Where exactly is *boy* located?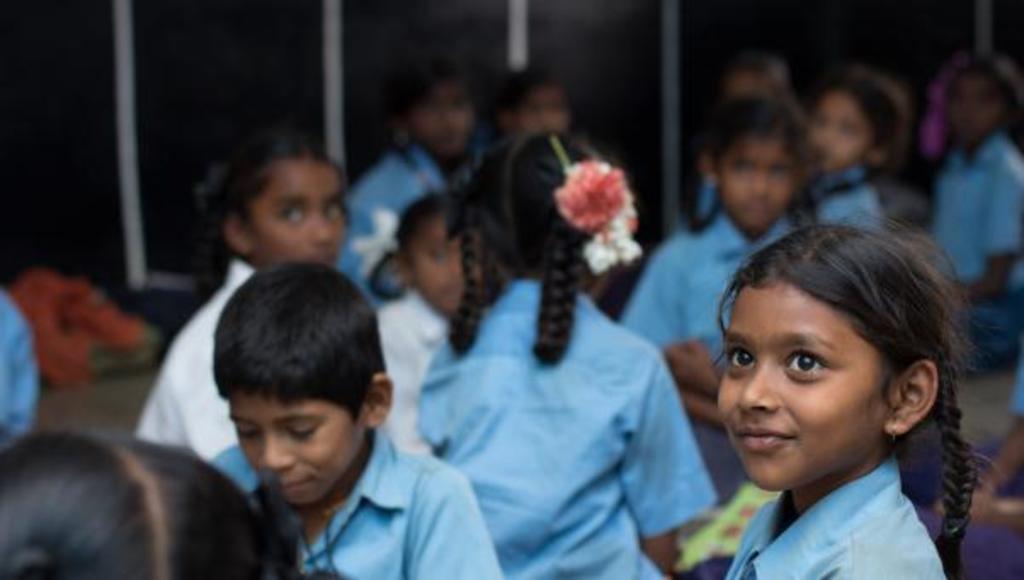
Its bounding box is region(168, 228, 512, 560).
